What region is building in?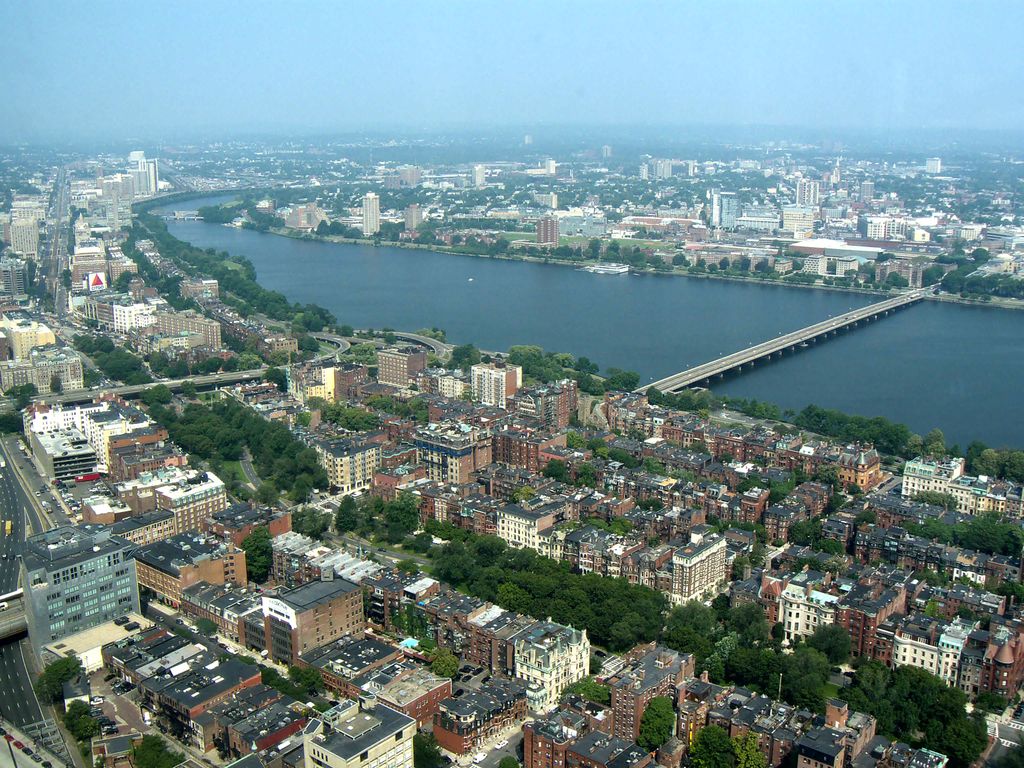
bbox(468, 161, 484, 188).
